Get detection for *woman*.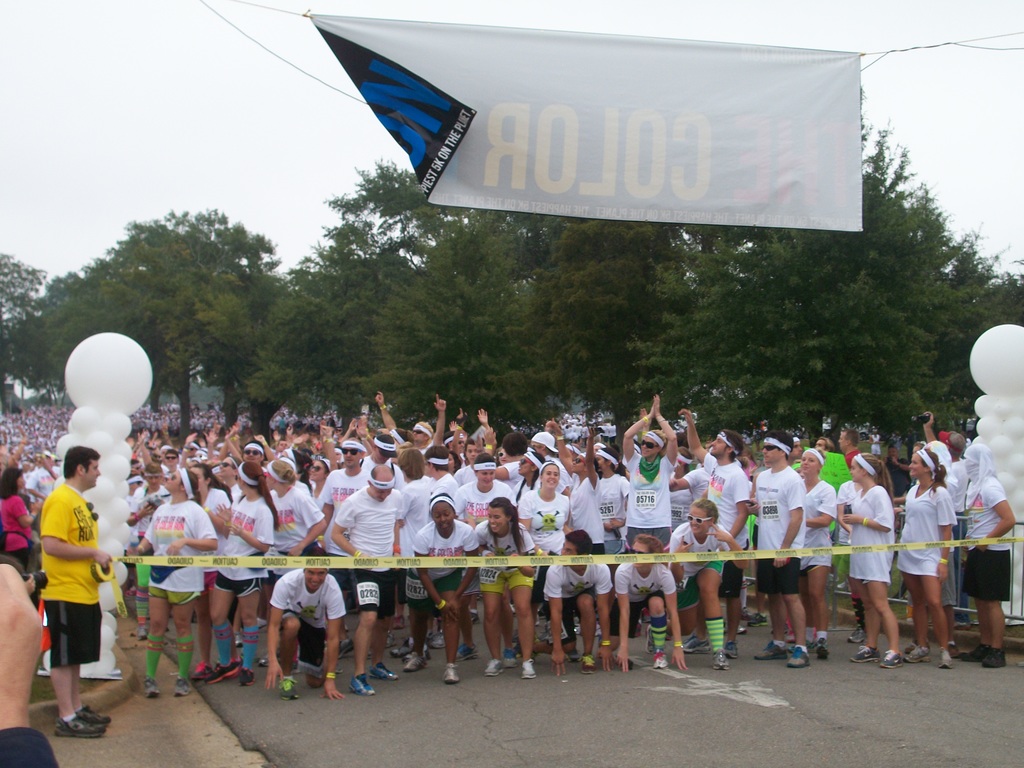
Detection: 205, 461, 280, 688.
